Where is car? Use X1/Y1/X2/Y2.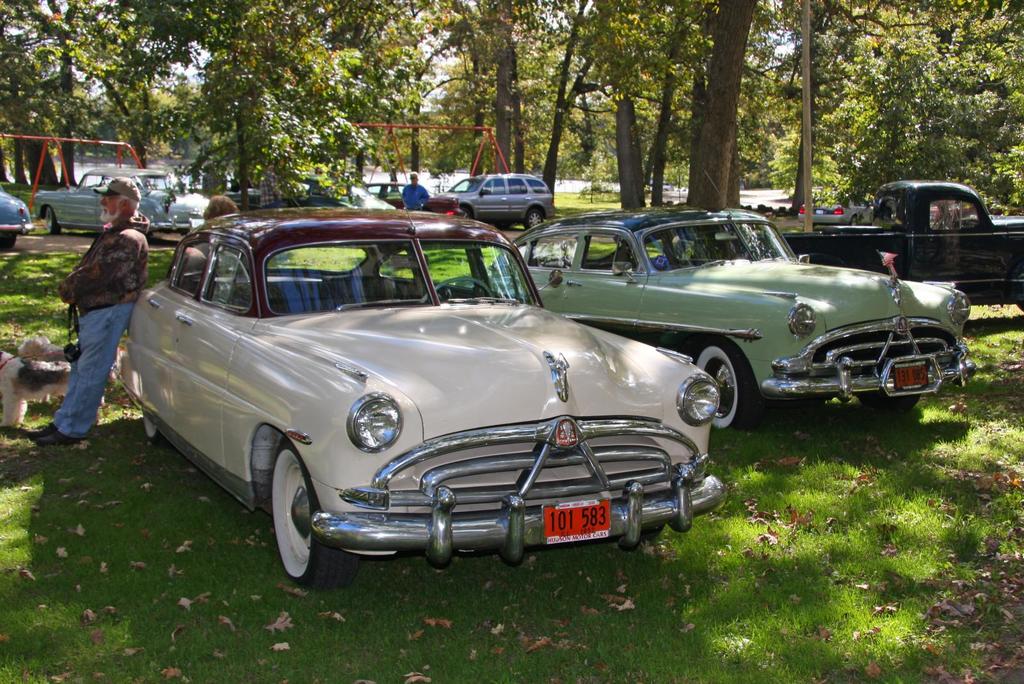
108/213/726/579.
